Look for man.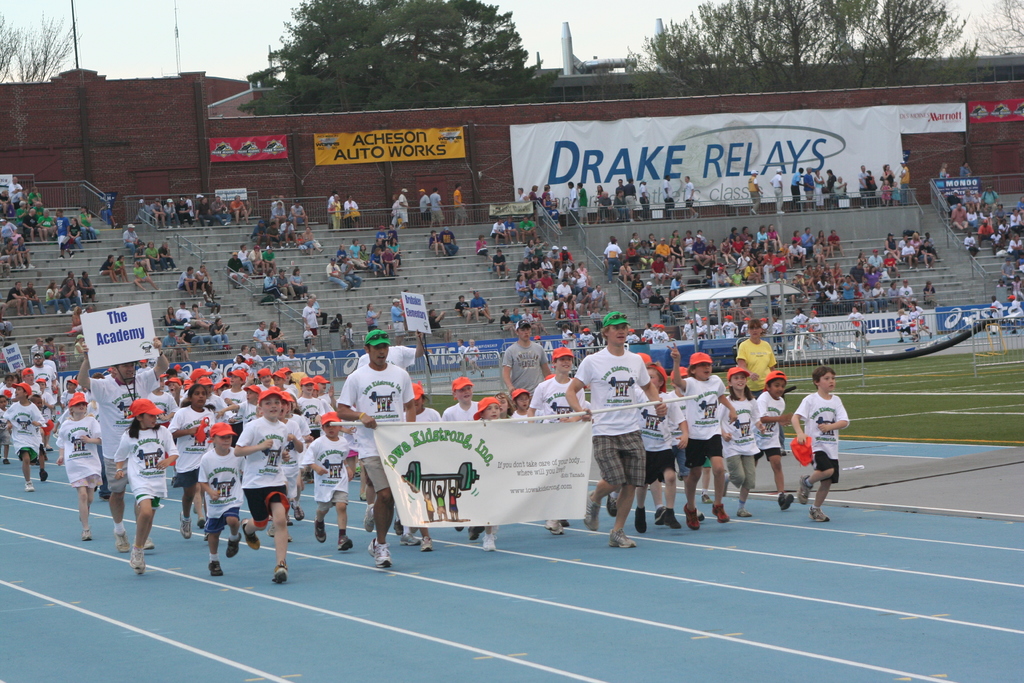
Found: box(155, 198, 170, 231).
